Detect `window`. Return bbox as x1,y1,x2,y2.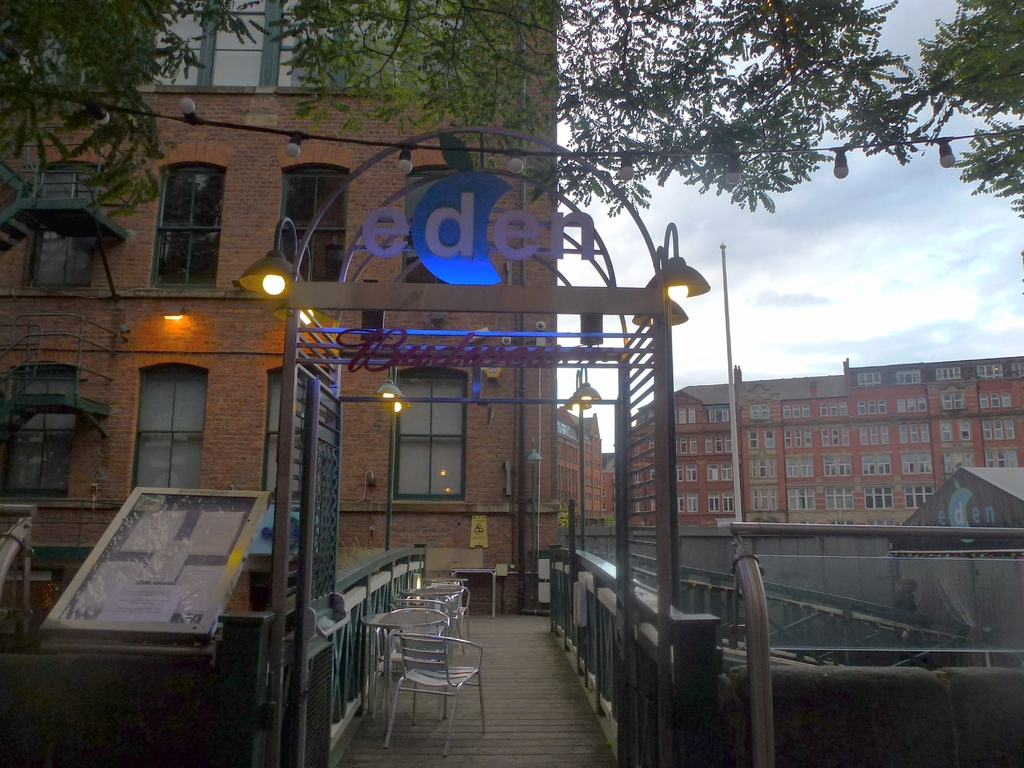
689,403,694,424.
